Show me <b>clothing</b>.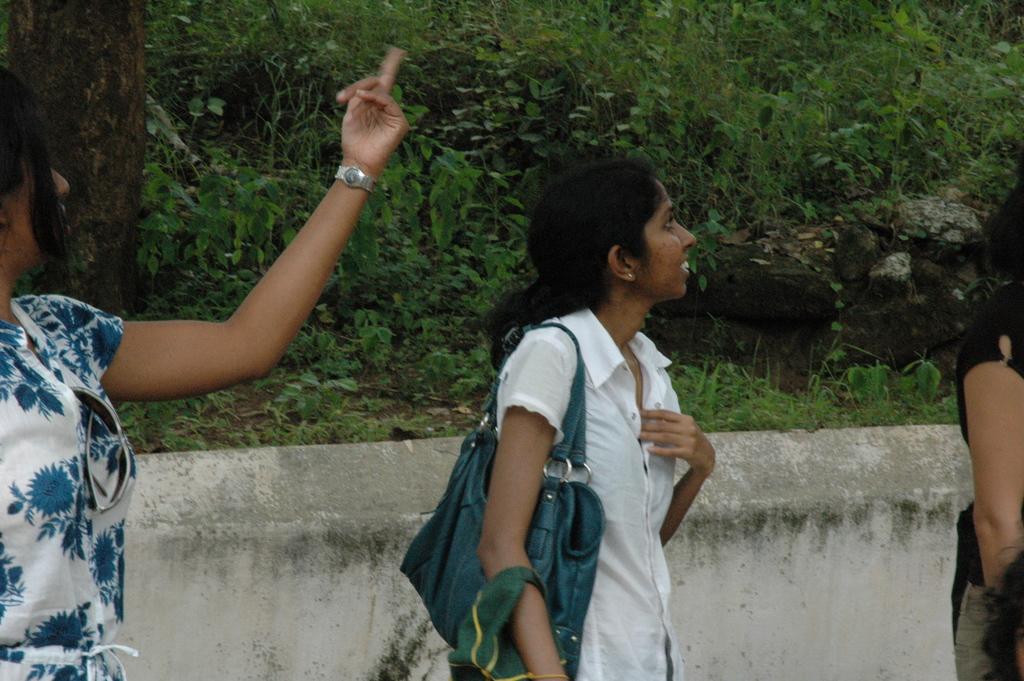
<b>clothing</b> is here: BBox(428, 268, 714, 659).
